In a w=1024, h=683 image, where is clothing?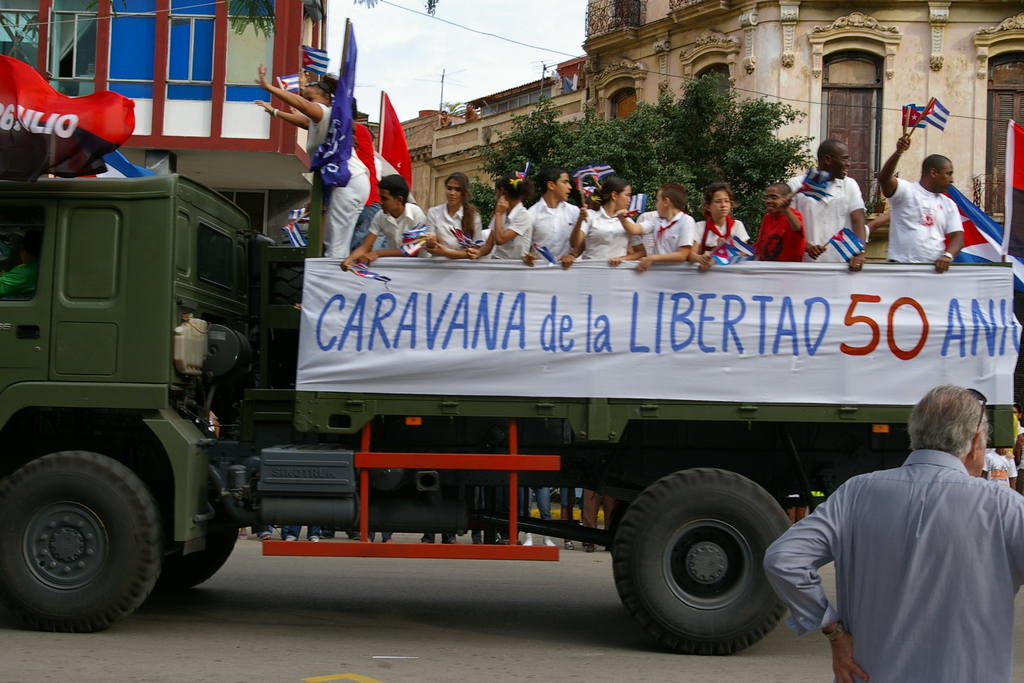
detection(309, 81, 372, 251).
